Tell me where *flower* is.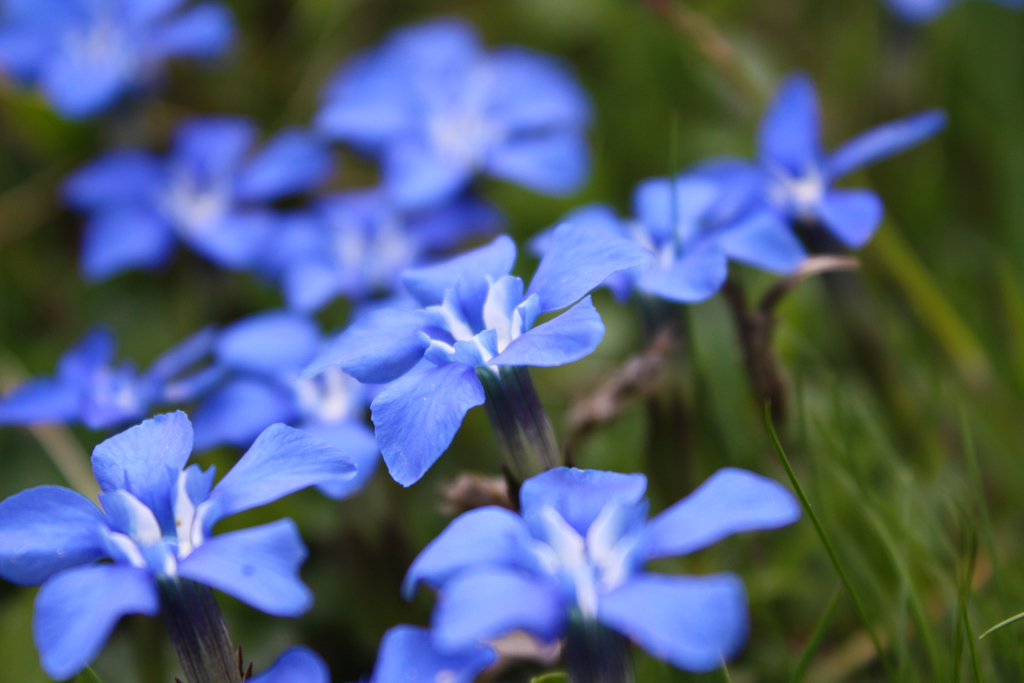
*flower* is at locate(547, 183, 812, 304).
